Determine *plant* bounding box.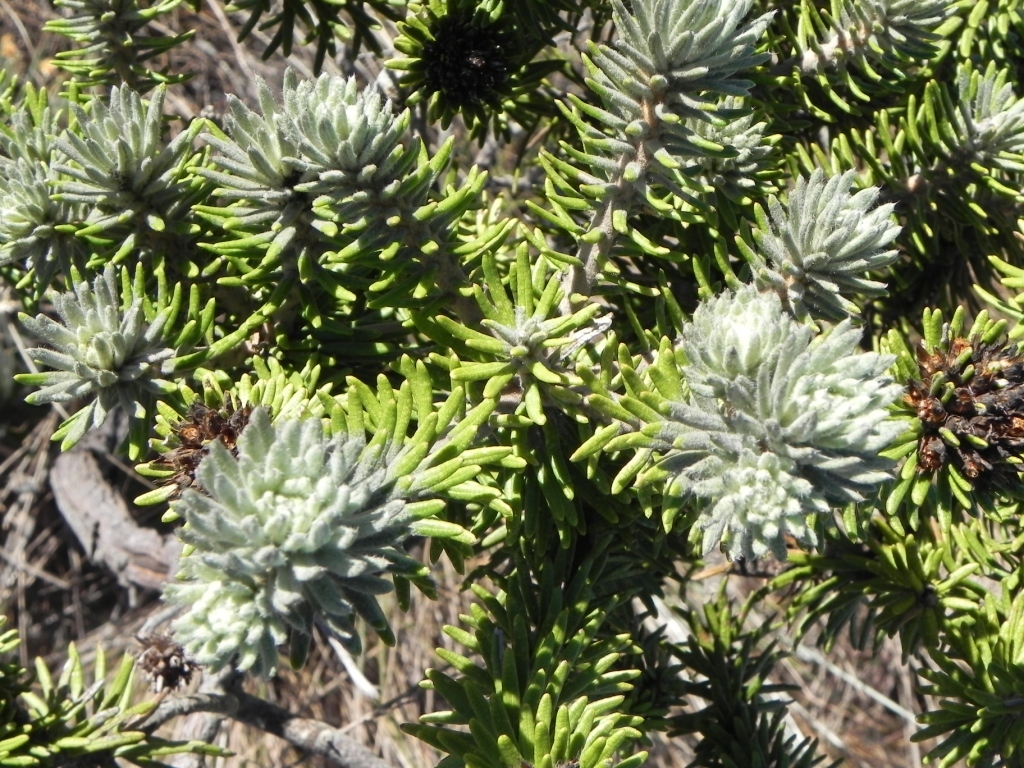
Determined: Rect(138, 388, 409, 692).
